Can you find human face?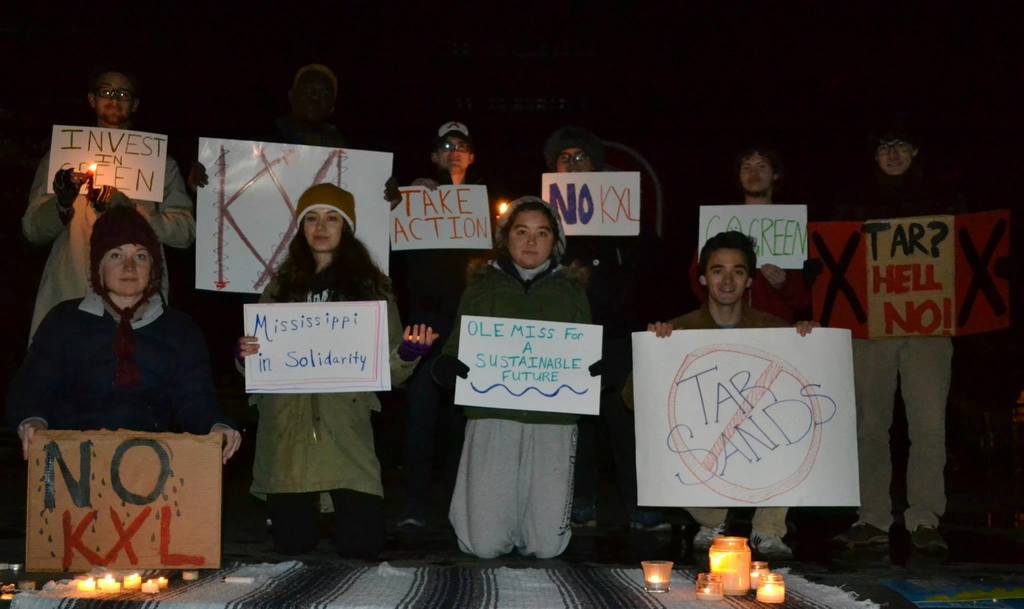
Yes, bounding box: (left=737, top=151, right=778, bottom=202).
